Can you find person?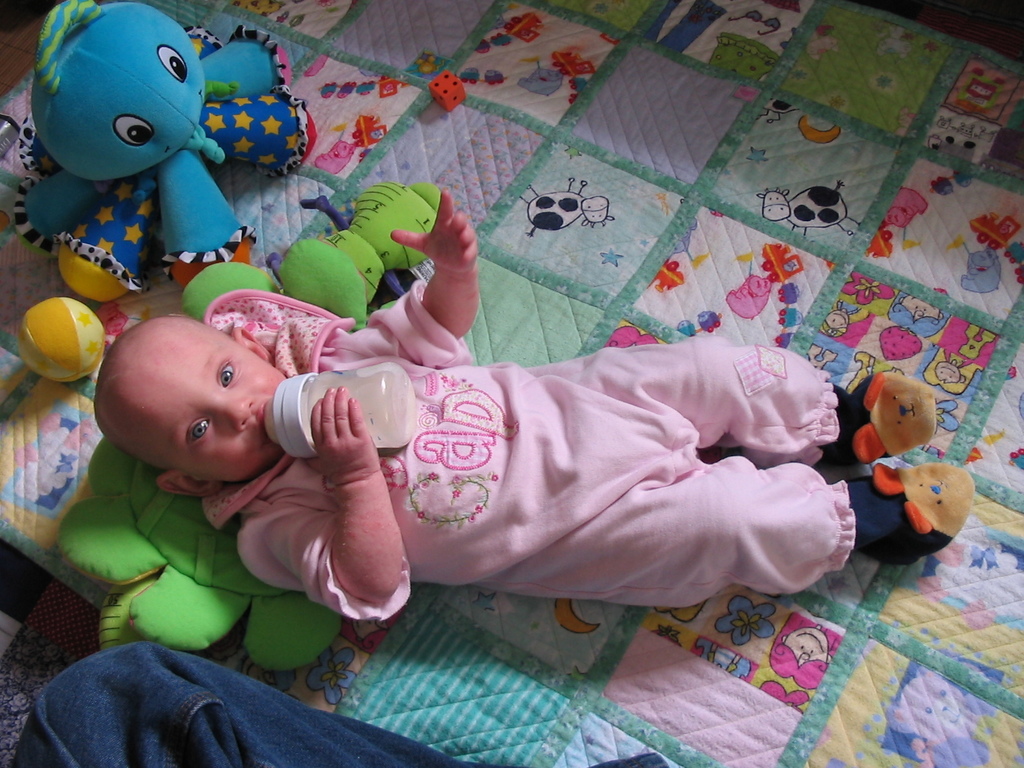
Yes, bounding box: [left=143, top=198, right=851, bottom=669].
